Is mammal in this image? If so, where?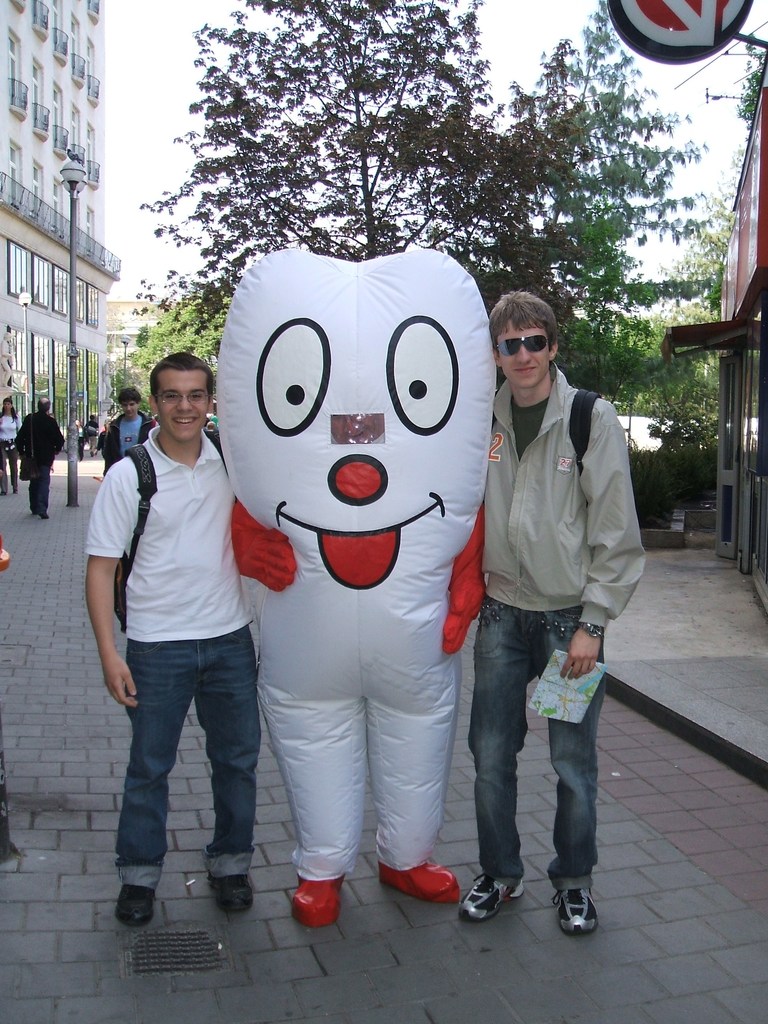
Yes, at <box>454,291,645,906</box>.
